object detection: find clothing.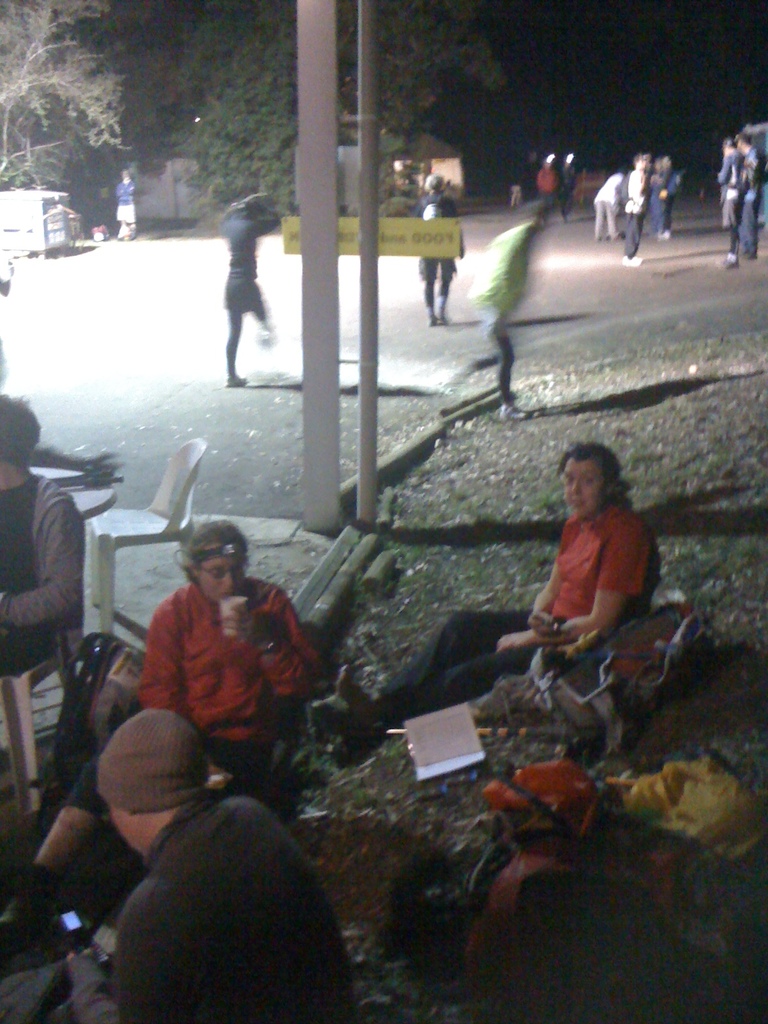
554,171,575,212.
